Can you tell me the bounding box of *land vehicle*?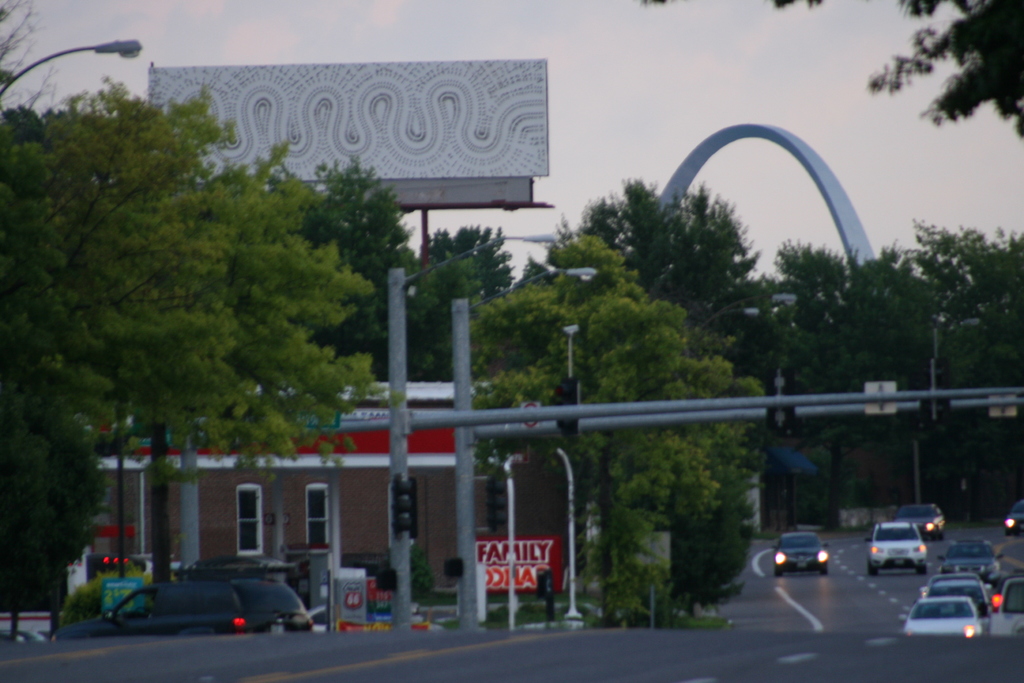
region(935, 532, 1004, 588).
